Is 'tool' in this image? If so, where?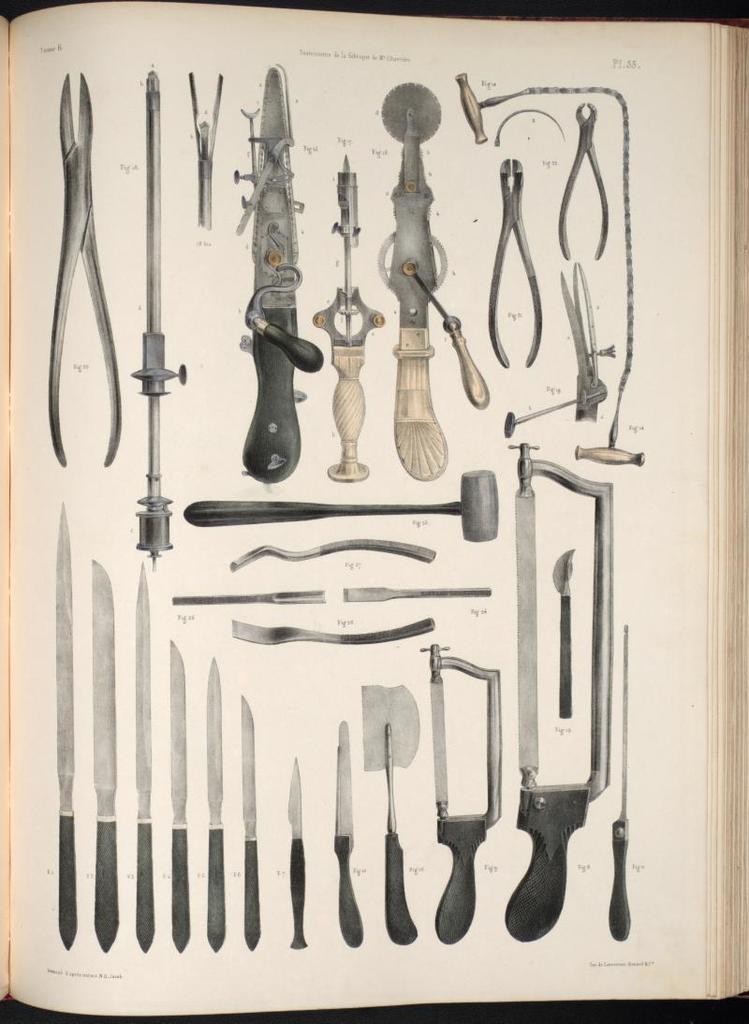
Yes, at 312 151 381 486.
